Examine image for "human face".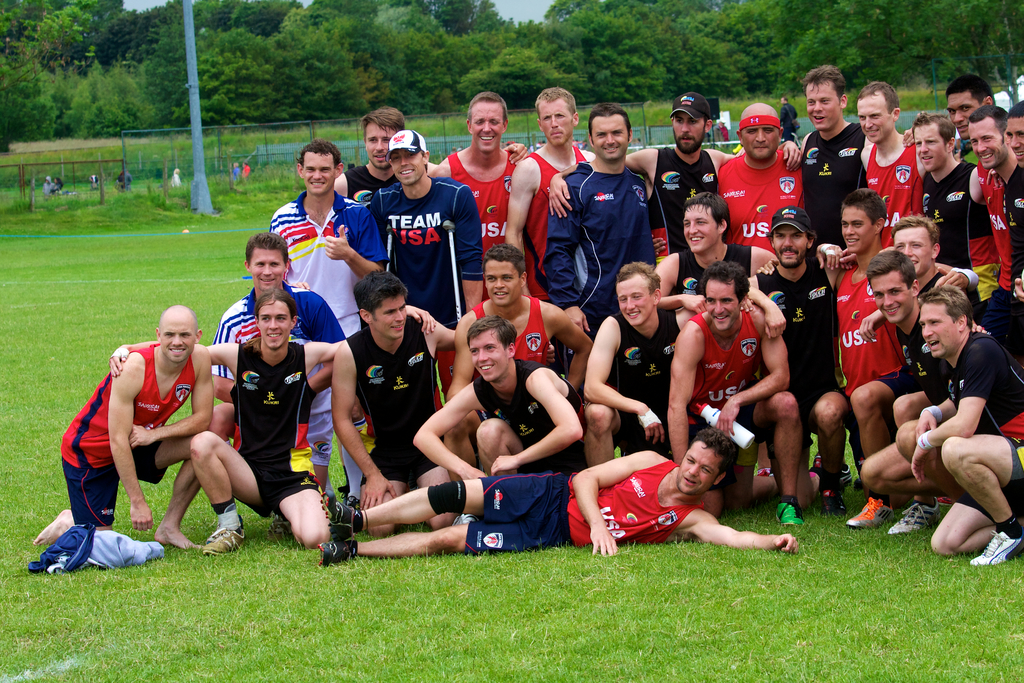
Examination result: crop(541, 101, 570, 147).
